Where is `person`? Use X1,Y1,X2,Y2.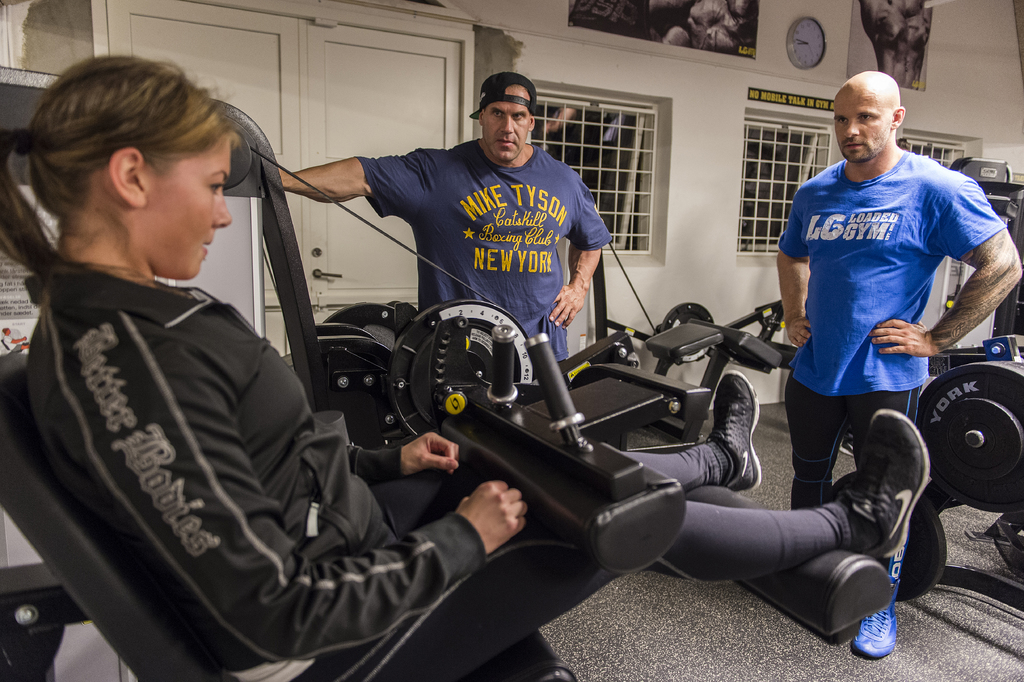
648,0,758,60.
